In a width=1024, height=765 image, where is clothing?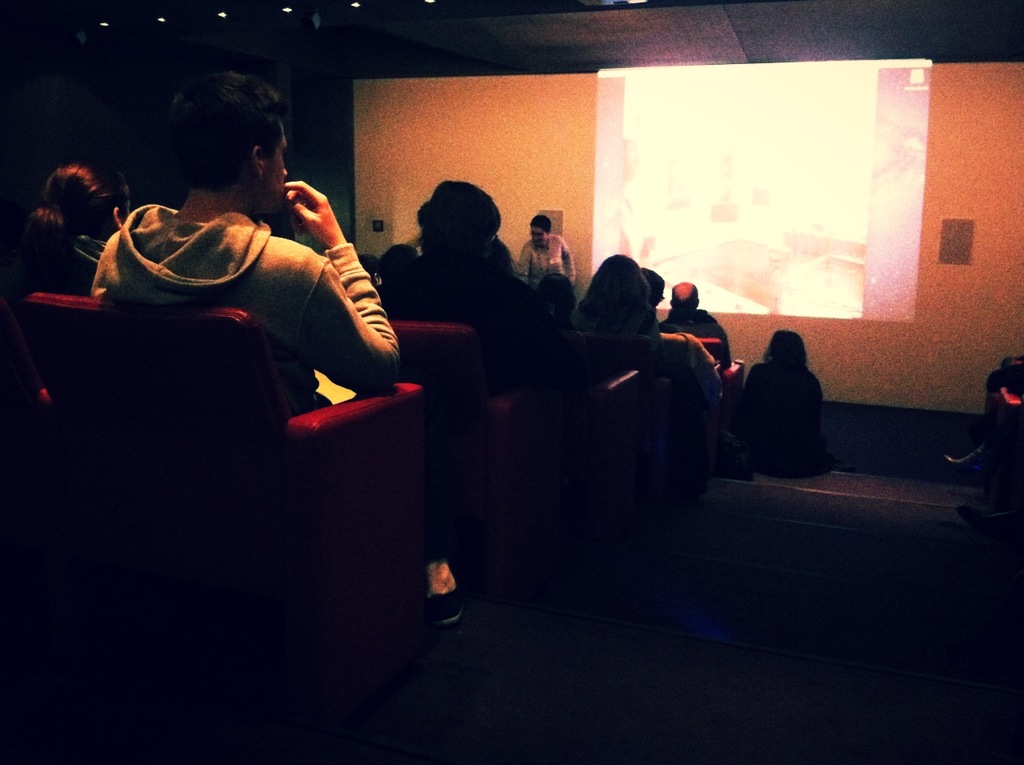
738/362/839/479.
